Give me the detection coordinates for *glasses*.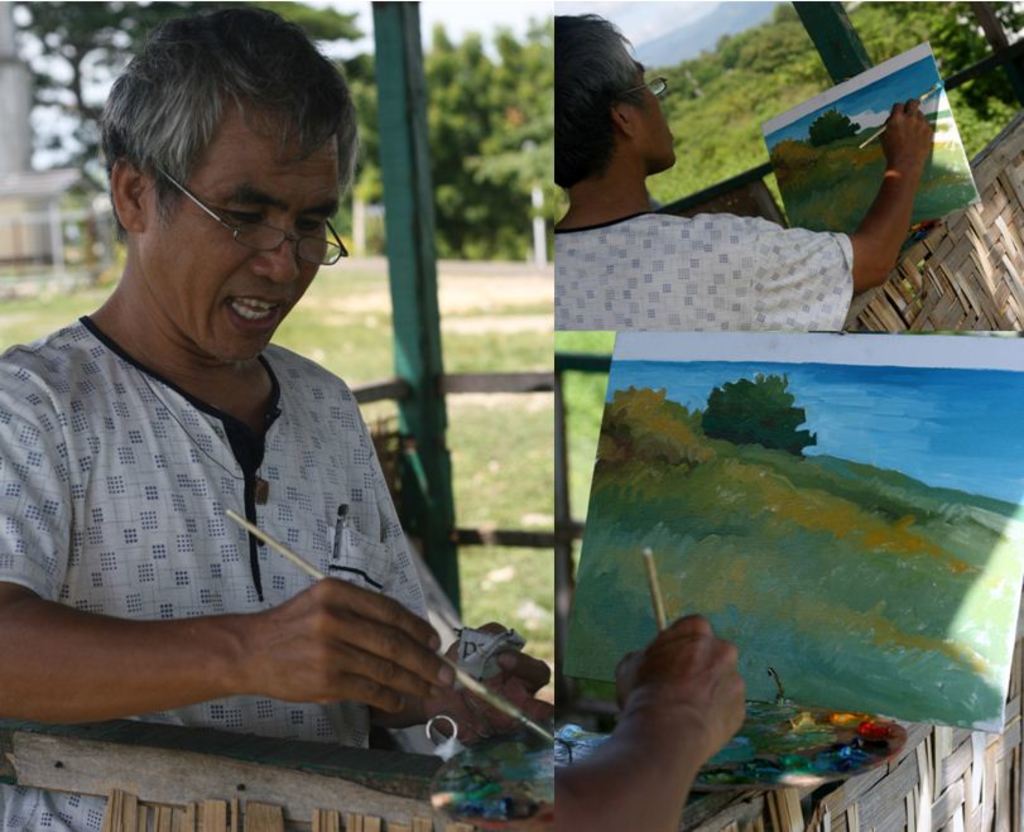
[x1=615, y1=74, x2=663, y2=98].
